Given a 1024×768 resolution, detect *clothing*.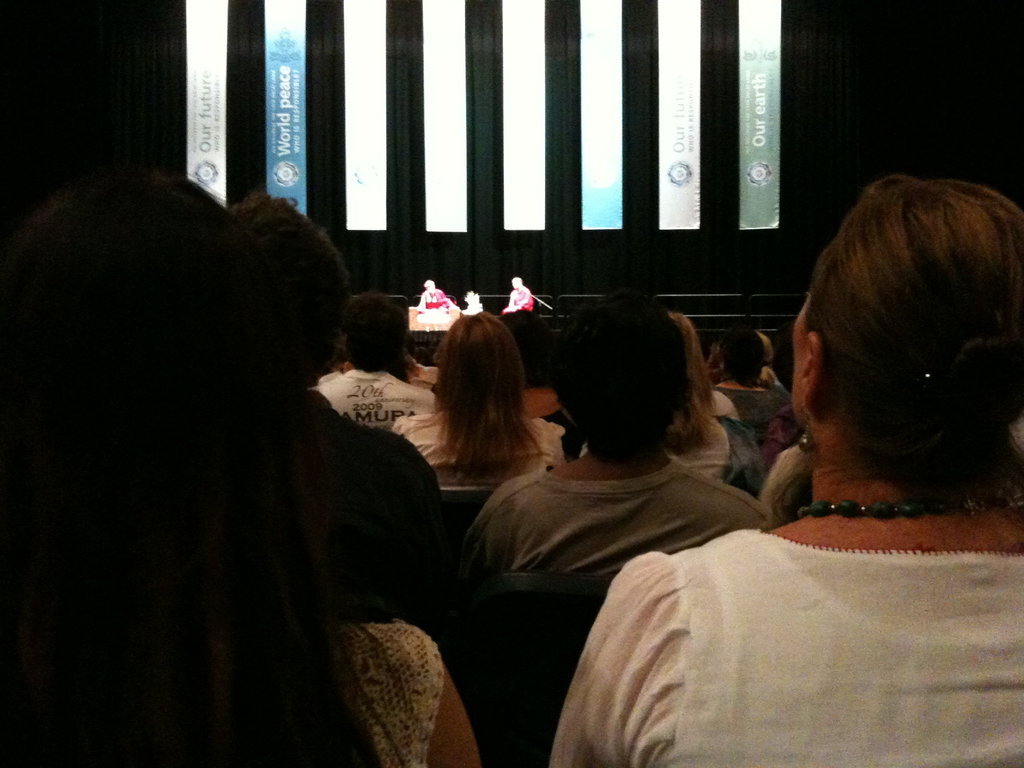
detection(718, 383, 803, 431).
